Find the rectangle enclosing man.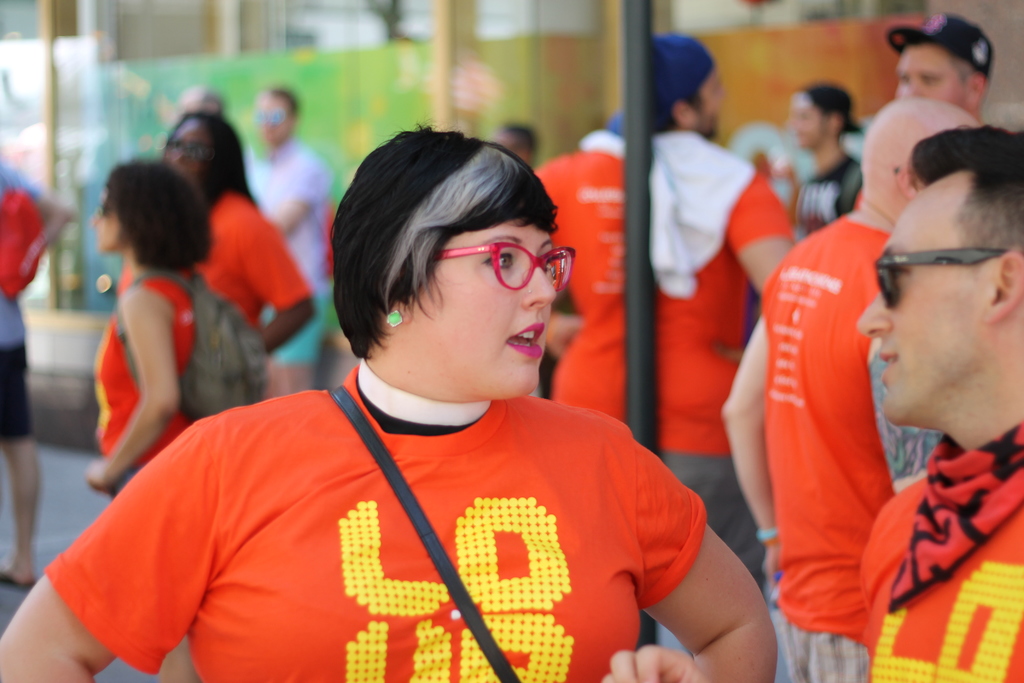
532:29:799:592.
